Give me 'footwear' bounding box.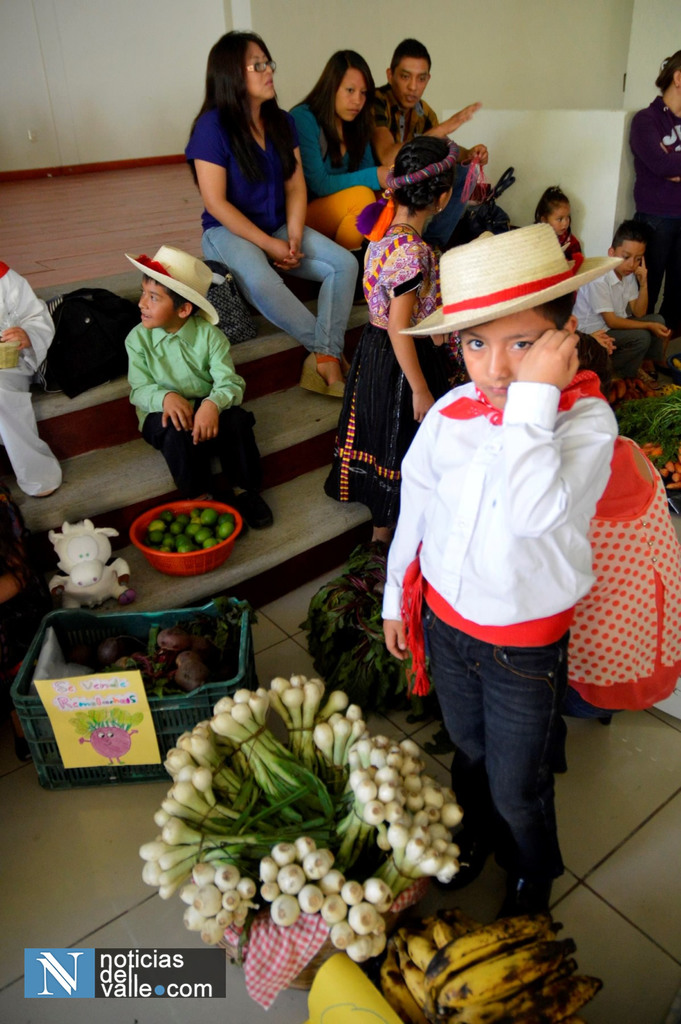
191, 488, 238, 543.
